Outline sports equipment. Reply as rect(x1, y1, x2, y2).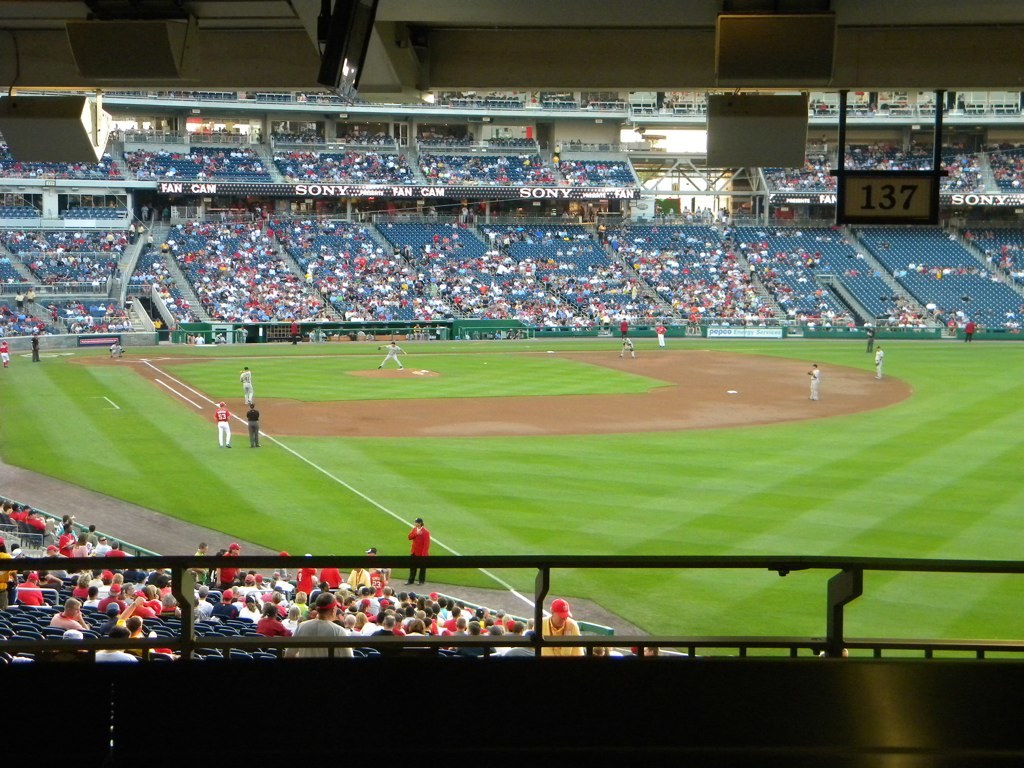
rect(211, 404, 233, 446).
